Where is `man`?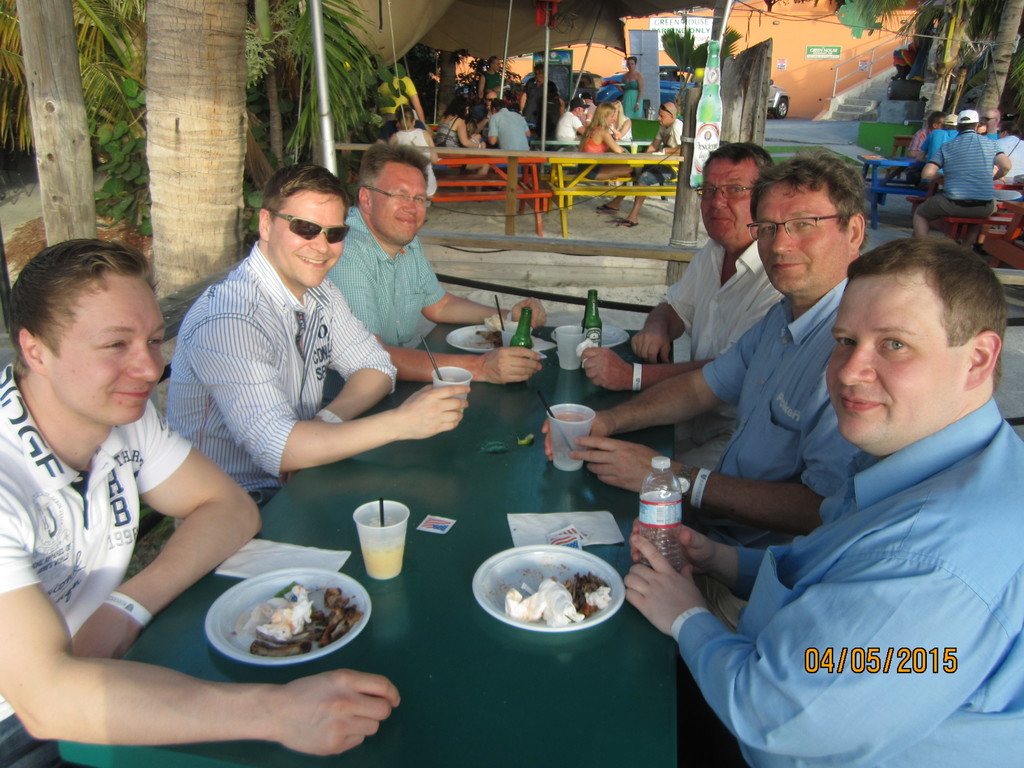
left=536, top=145, right=888, bottom=625.
